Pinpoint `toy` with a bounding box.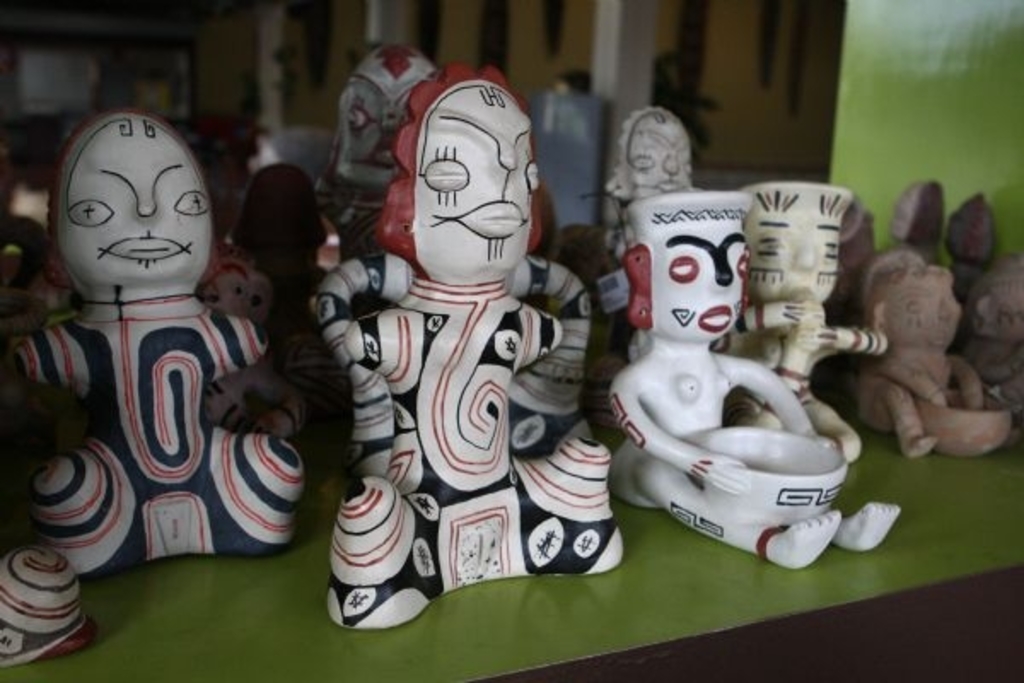
detection(847, 241, 1015, 461).
